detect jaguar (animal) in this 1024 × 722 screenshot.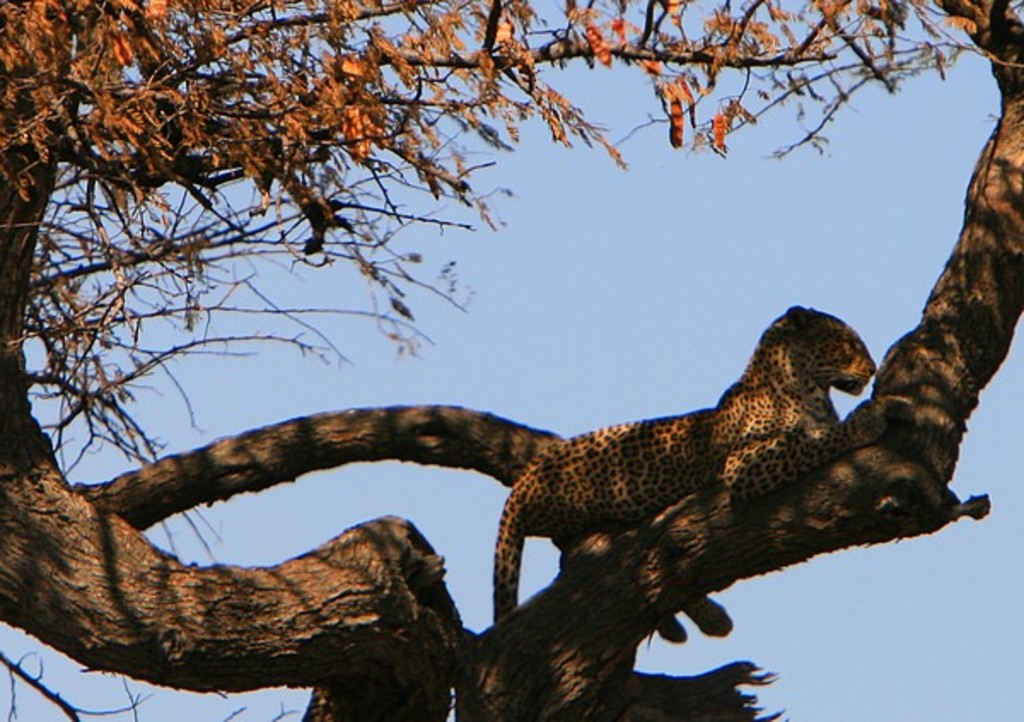
Detection: bbox(493, 300, 894, 628).
